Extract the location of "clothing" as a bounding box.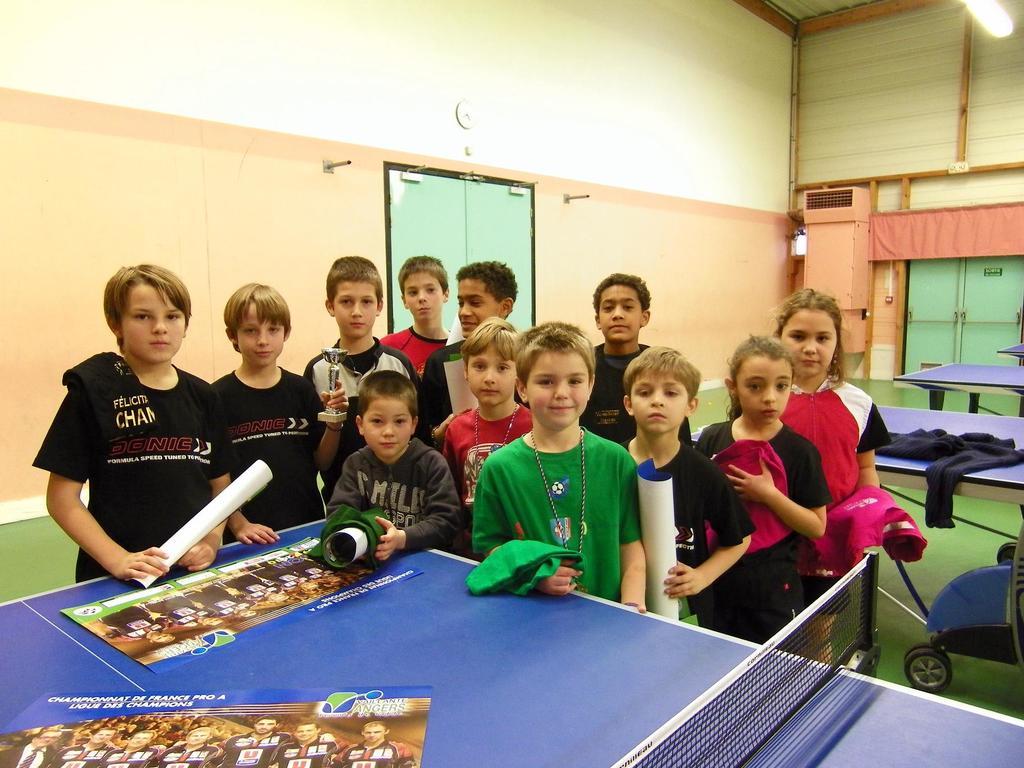
Rect(152, 741, 221, 767).
